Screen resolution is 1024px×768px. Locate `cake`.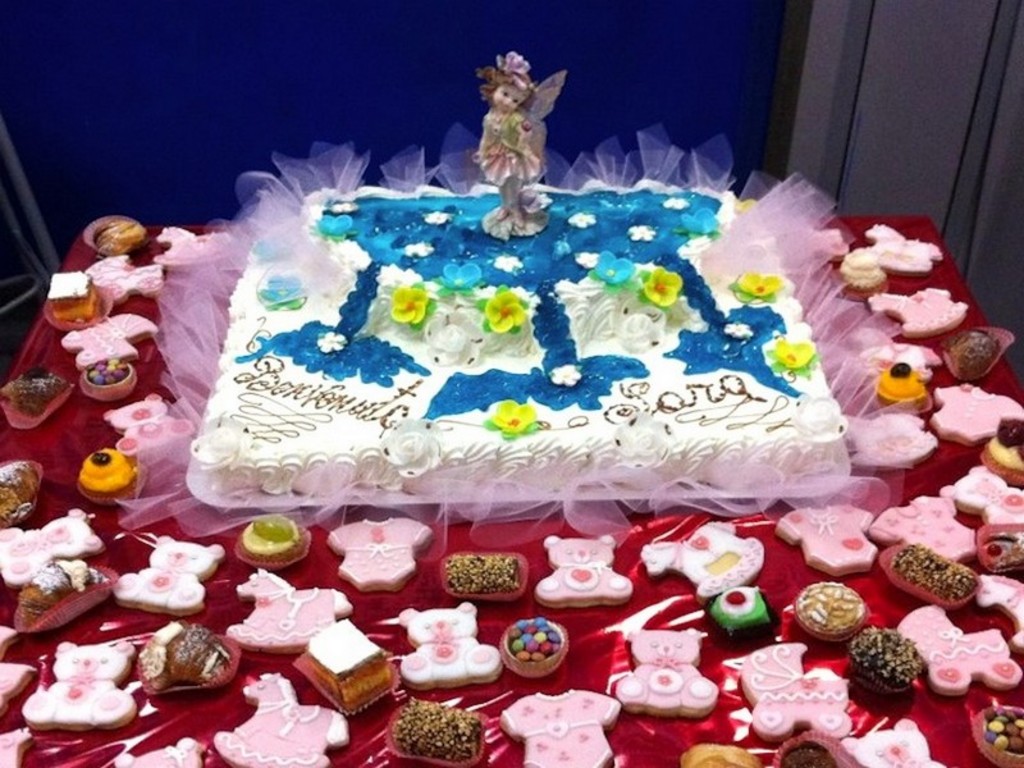
region(196, 186, 850, 498).
